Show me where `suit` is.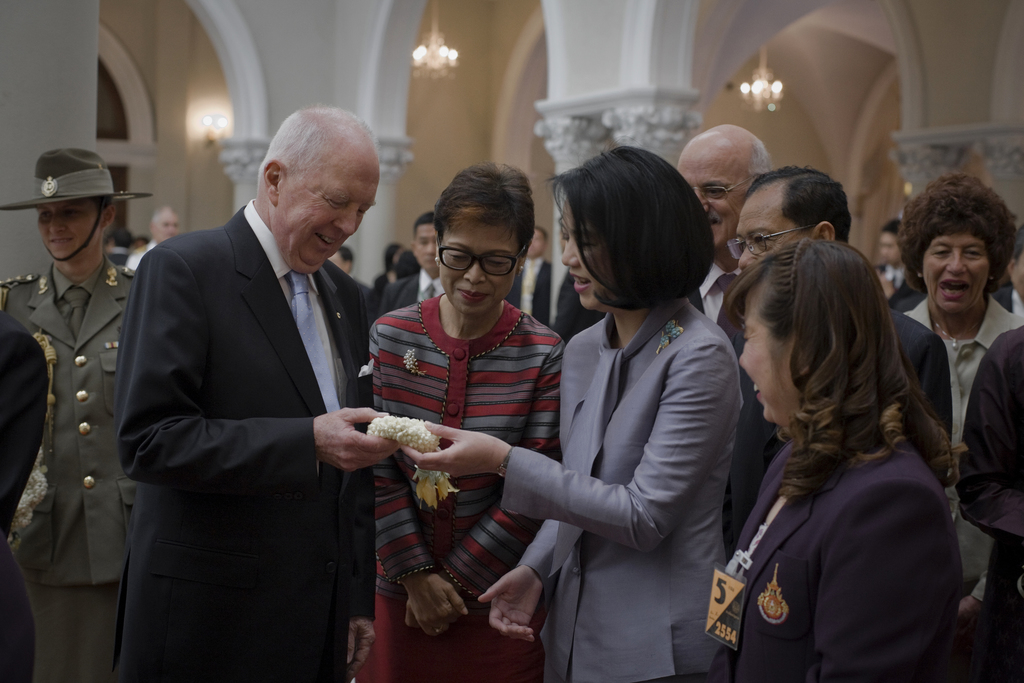
`suit` is at [x1=145, y1=156, x2=444, y2=648].
